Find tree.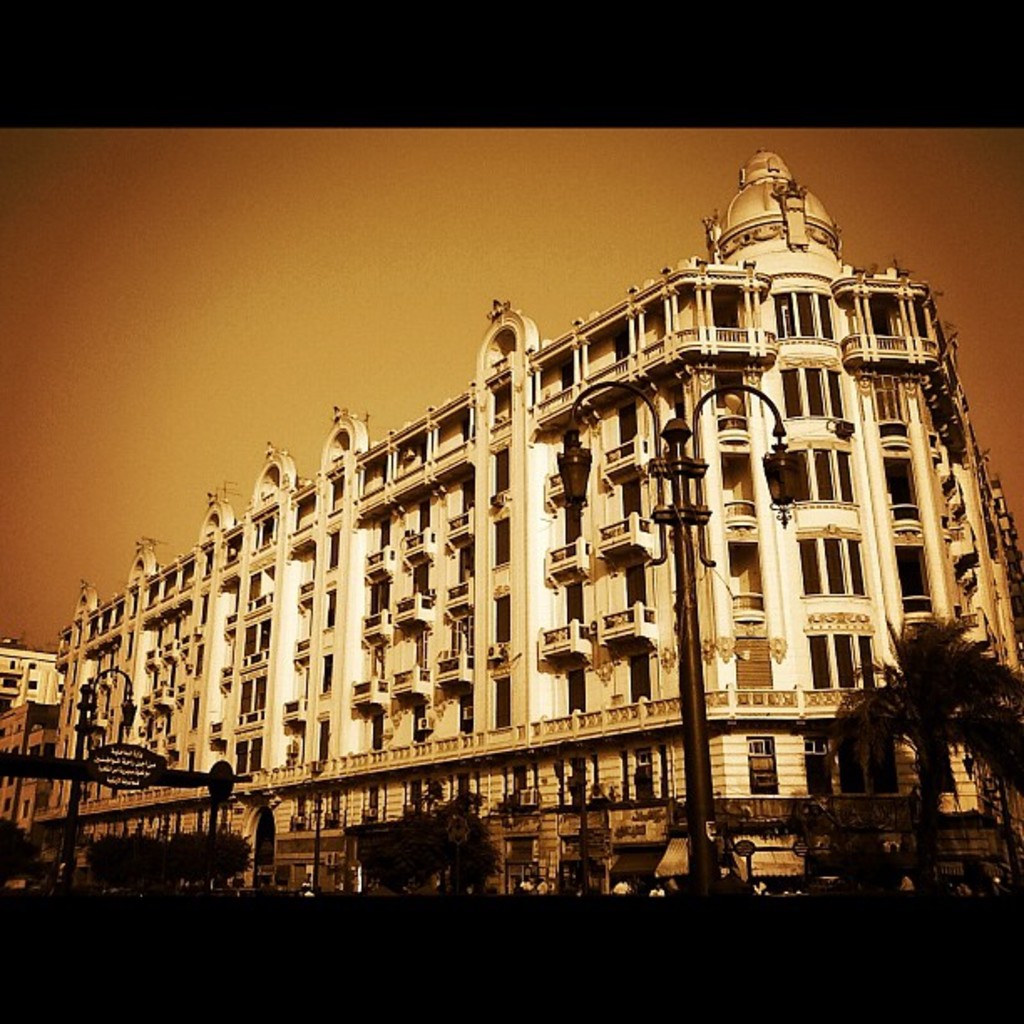
left=0, top=810, right=45, bottom=899.
